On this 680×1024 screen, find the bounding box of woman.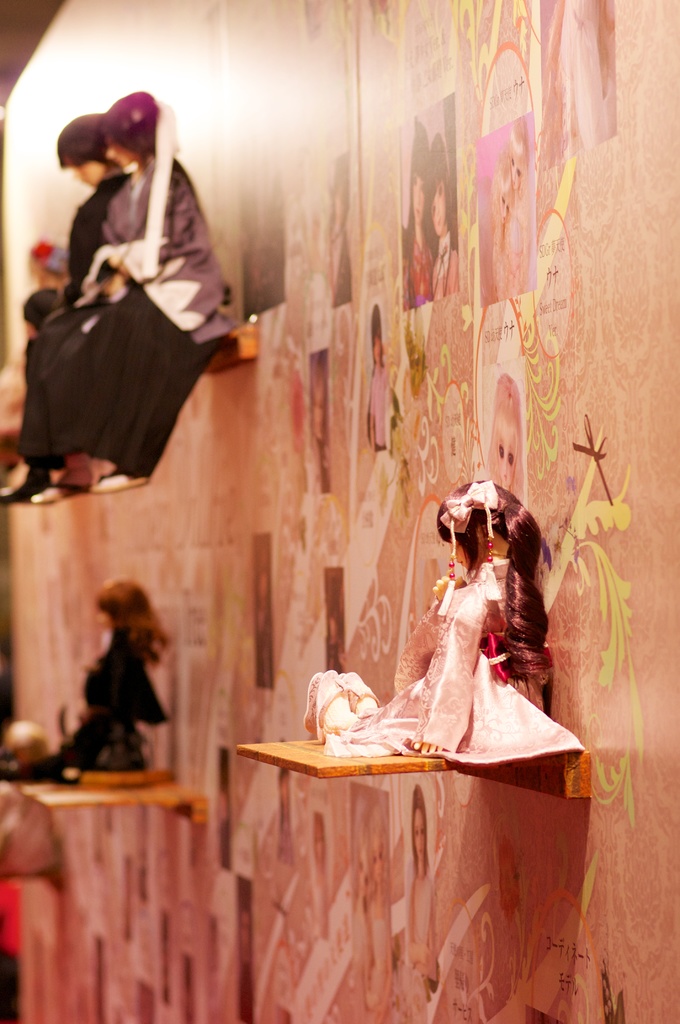
Bounding box: <bbox>0, 119, 131, 504</bbox>.
